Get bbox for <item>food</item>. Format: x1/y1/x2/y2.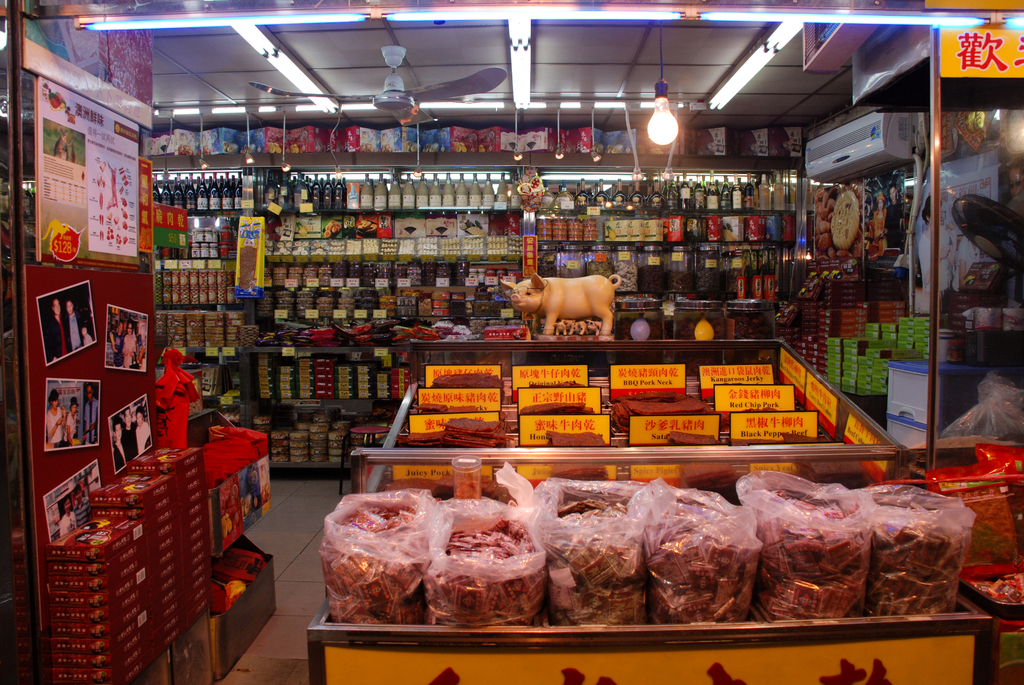
529/380/585/388.
